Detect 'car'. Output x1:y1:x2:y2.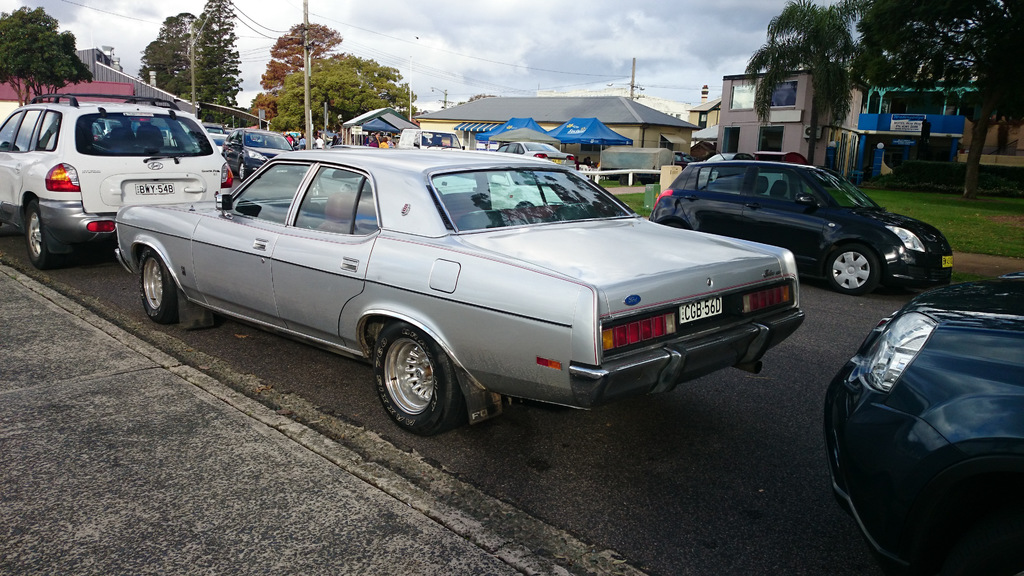
115:145:803:429.
